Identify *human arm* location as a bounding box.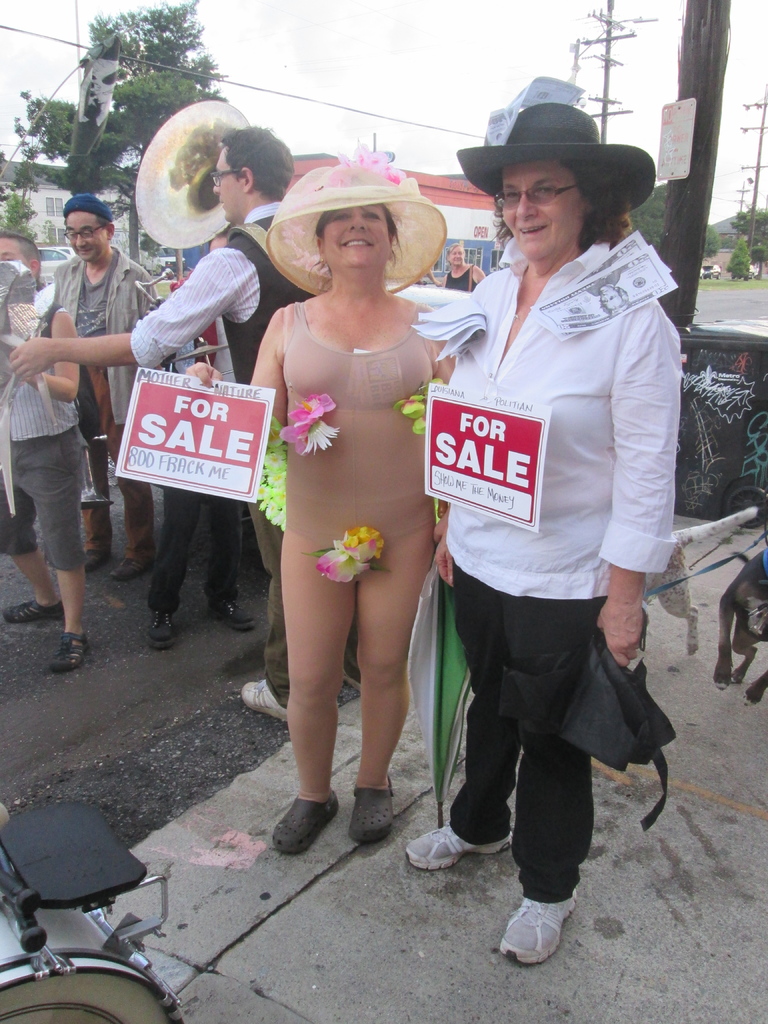
x1=6 y1=307 x2=86 y2=406.
